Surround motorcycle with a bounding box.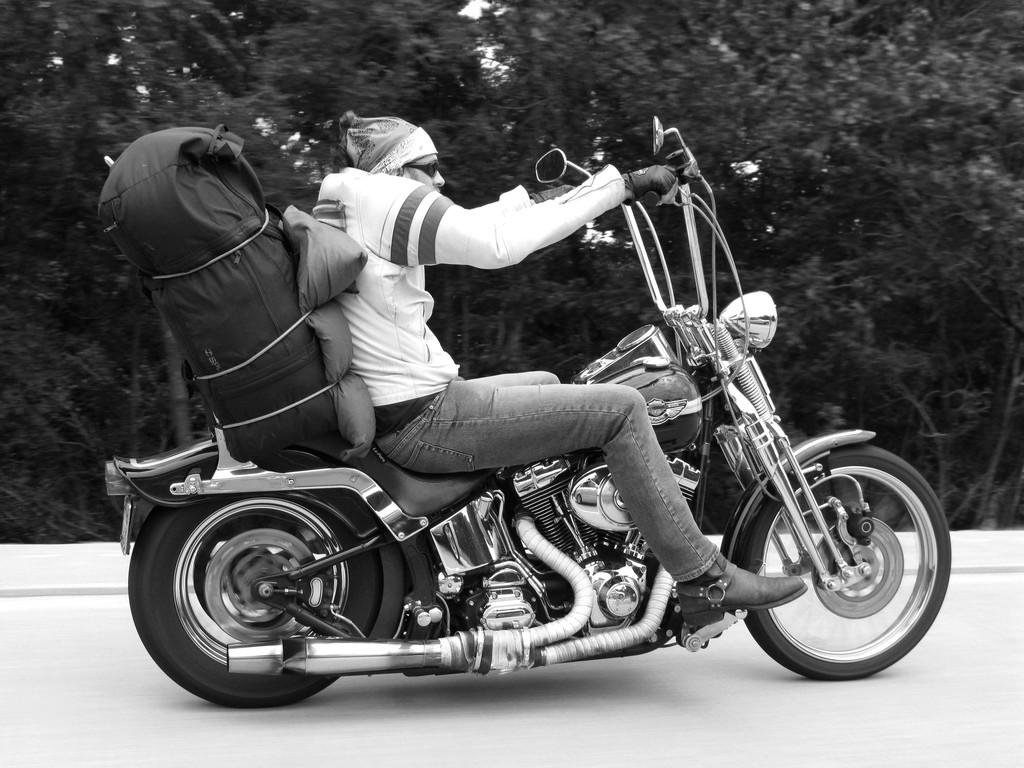
<region>112, 160, 973, 709</region>.
